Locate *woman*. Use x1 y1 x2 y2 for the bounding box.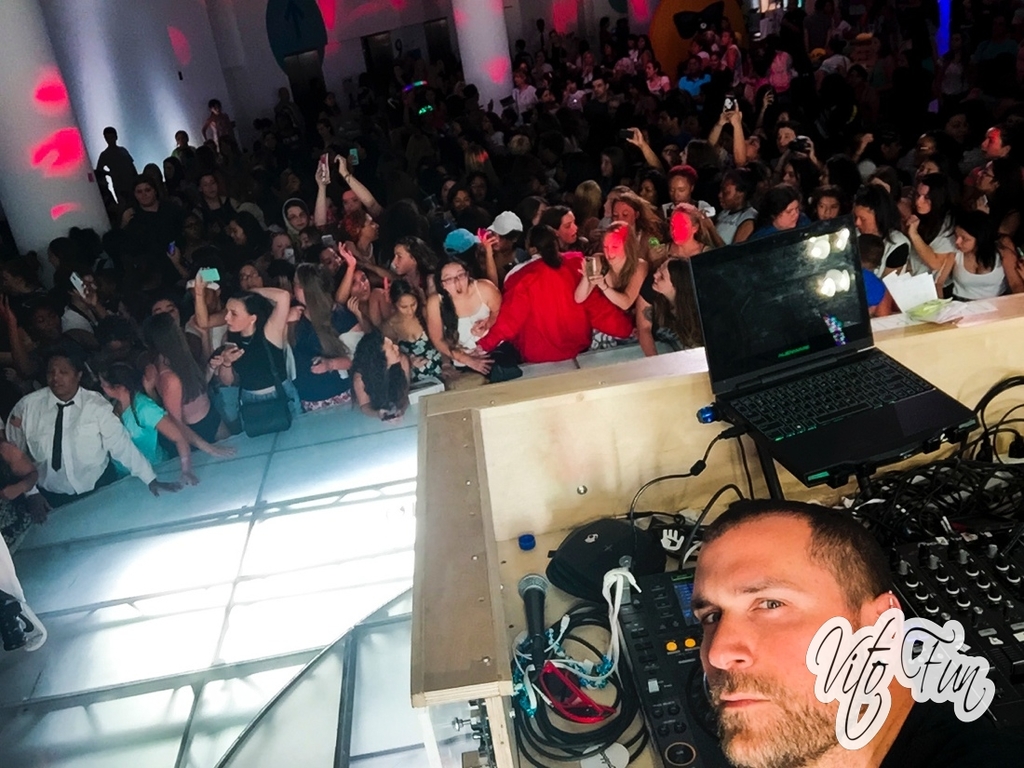
350 334 409 422.
